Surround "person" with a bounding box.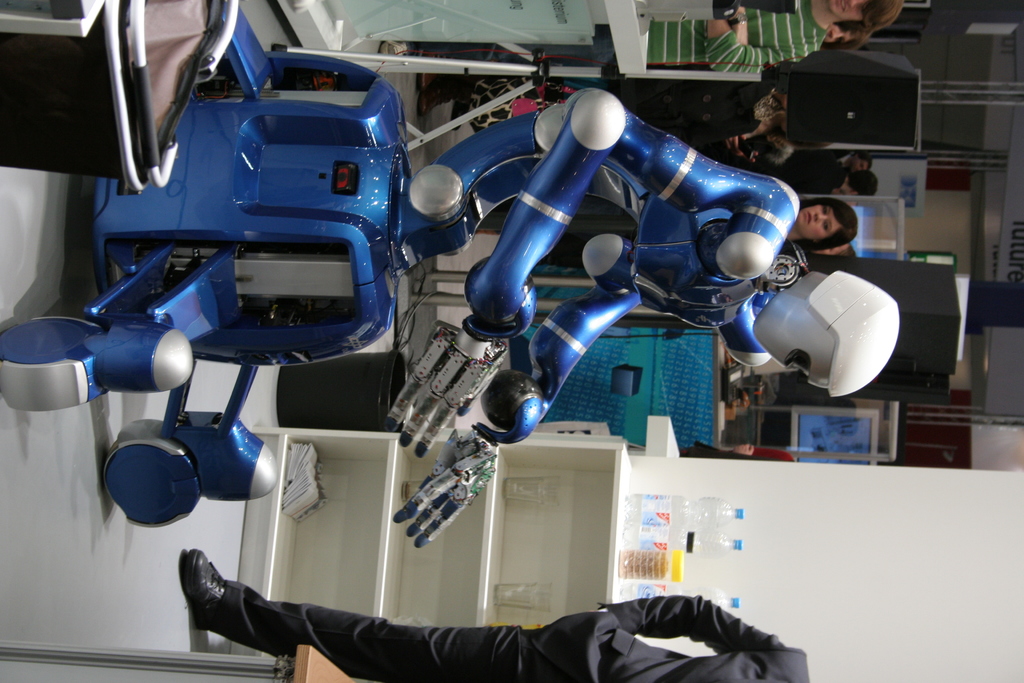
x1=819, y1=27, x2=868, y2=47.
